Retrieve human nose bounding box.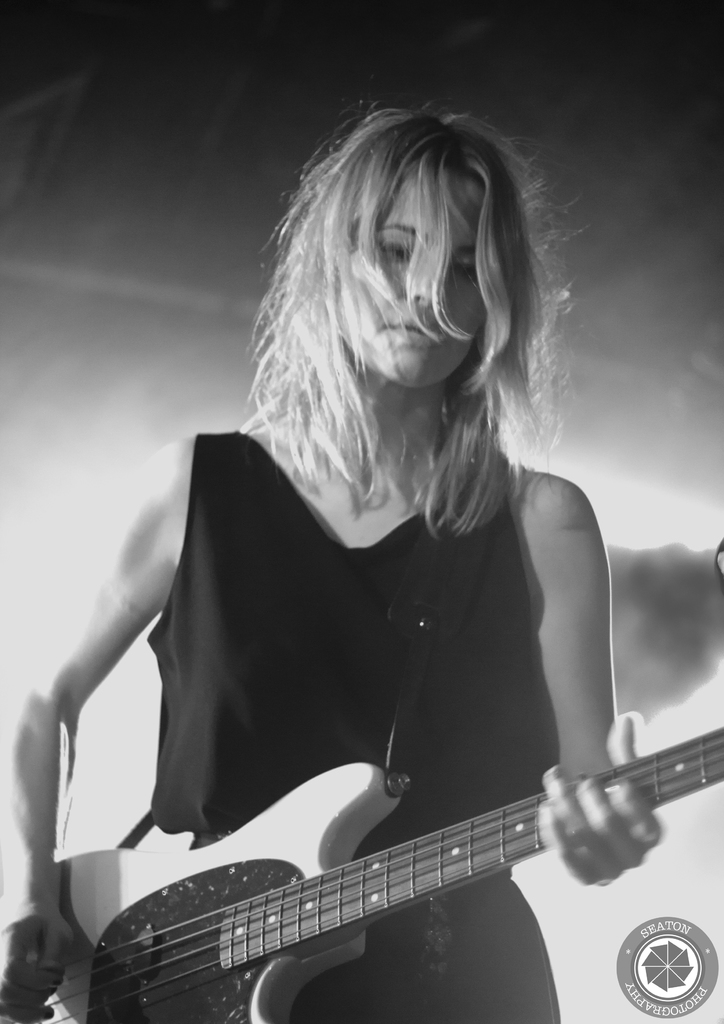
Bounding box: <bbox>401, 266, 444, 309</bbox>.
